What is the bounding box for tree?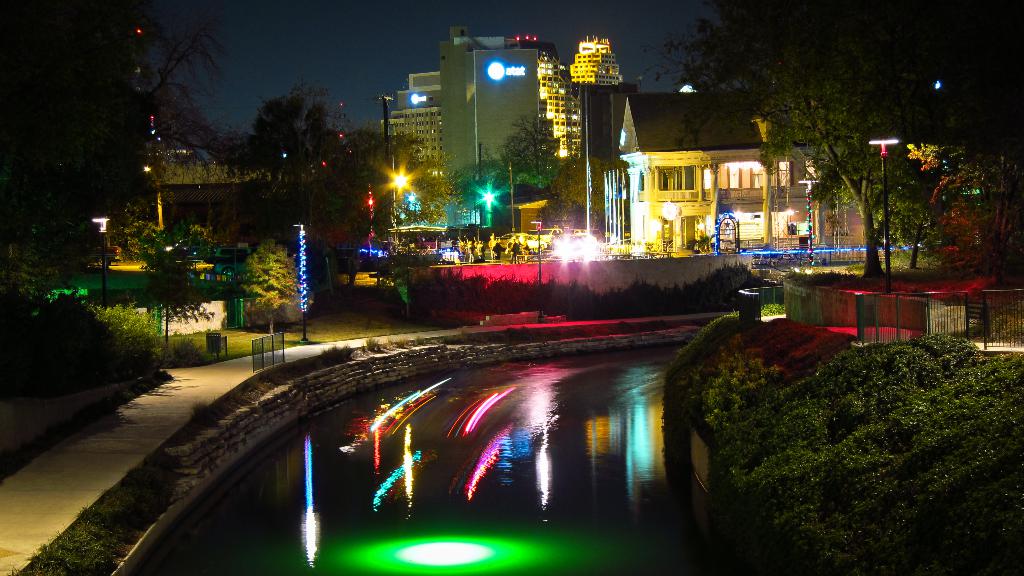
498/118/558/214.
